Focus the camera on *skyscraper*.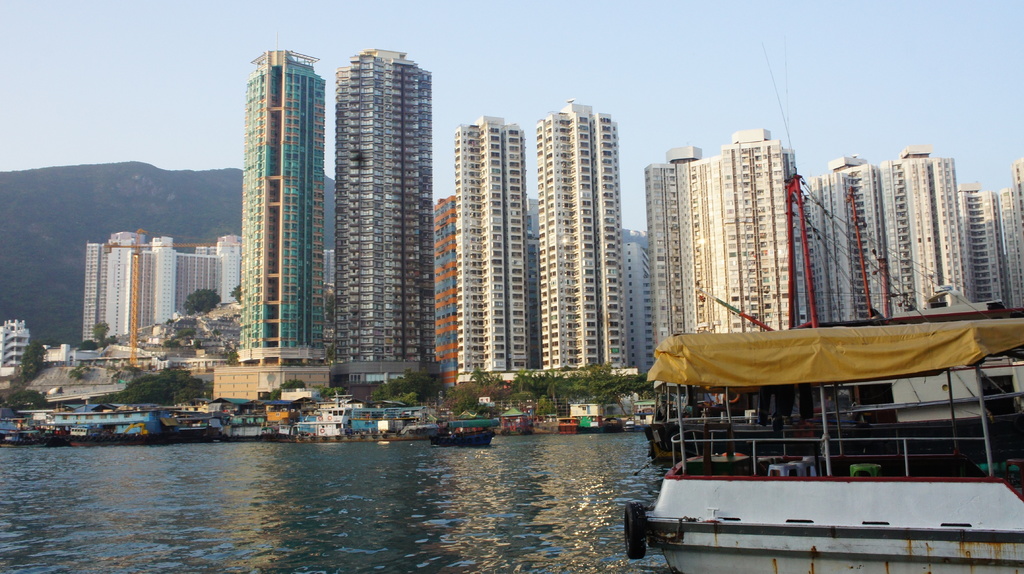
Focus region: bbox=[534, 100, 625, 375].
